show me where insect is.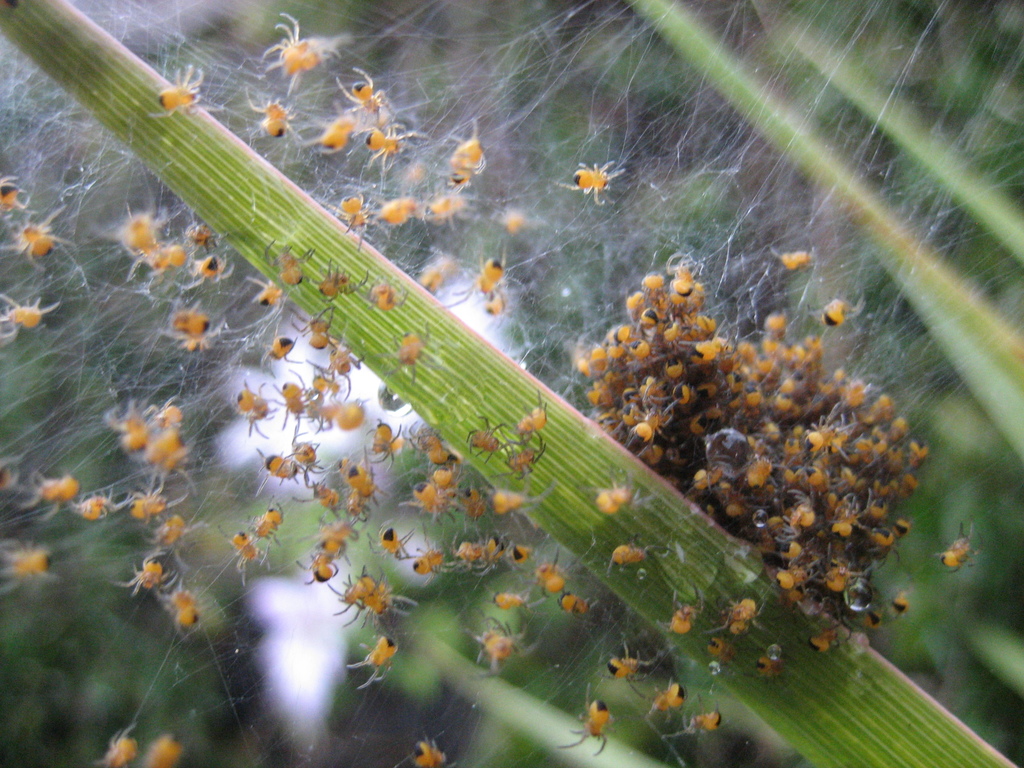
insect is at locate(240, 89, 294, 135).
